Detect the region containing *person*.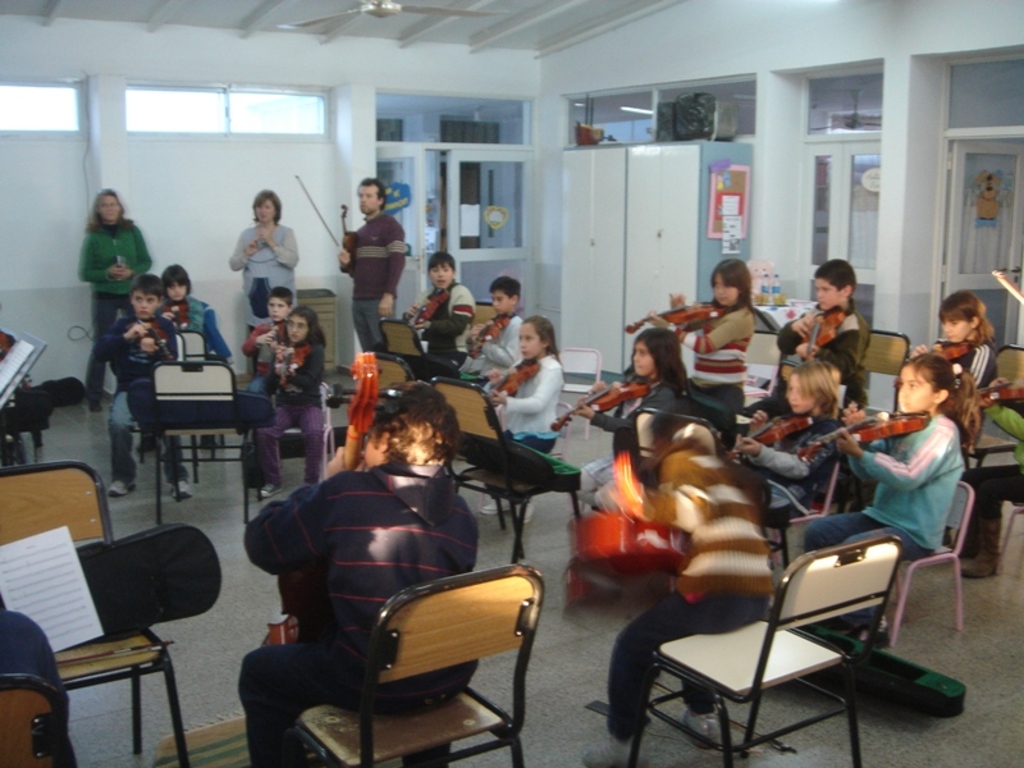
BBox(393, 255, 477, 372).
